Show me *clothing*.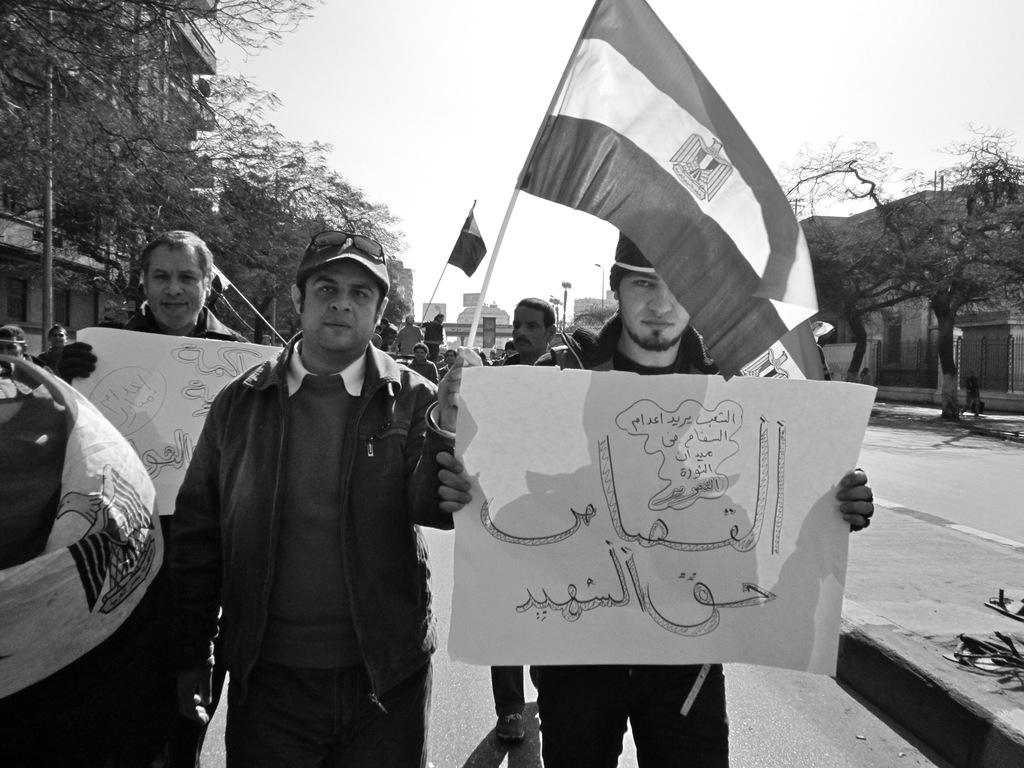
*clothing* is here: (491,349,527,719).
